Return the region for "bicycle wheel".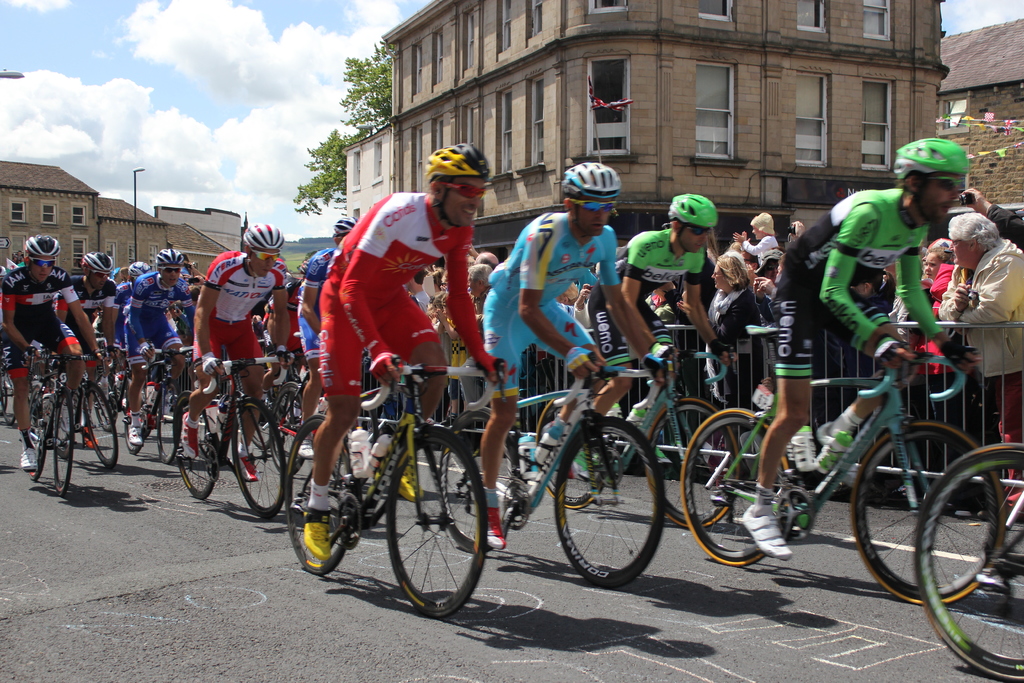
bbox=(683, 407, 801, 562).
